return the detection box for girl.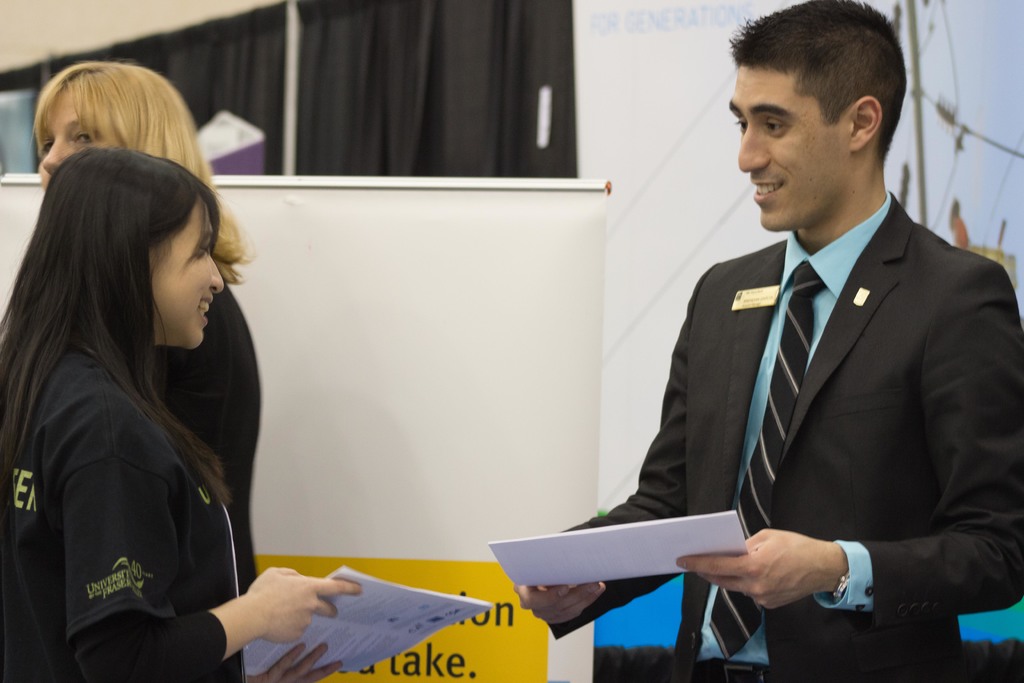
bbox(0, 145, 348, 682).
